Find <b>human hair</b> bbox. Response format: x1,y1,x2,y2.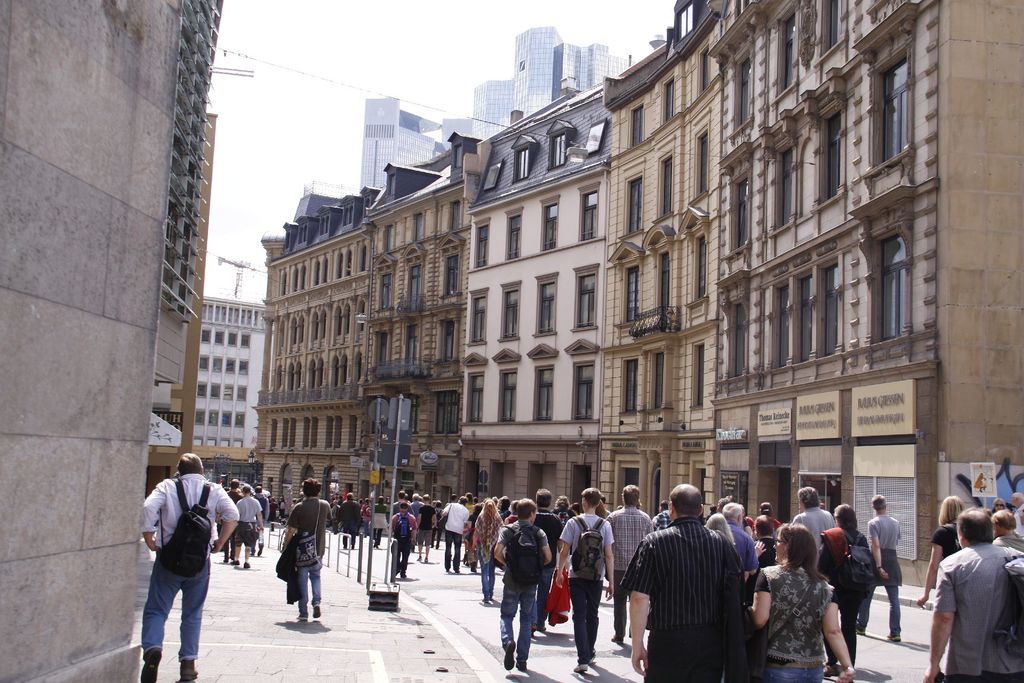
570,501,580,511.
